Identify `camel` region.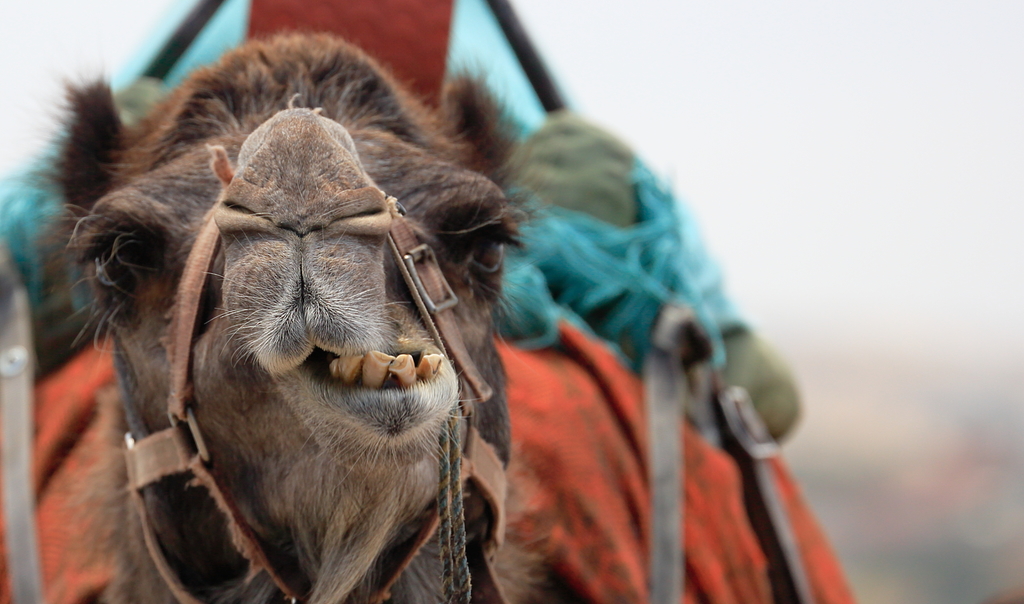
Region: (0,0,859,603).
